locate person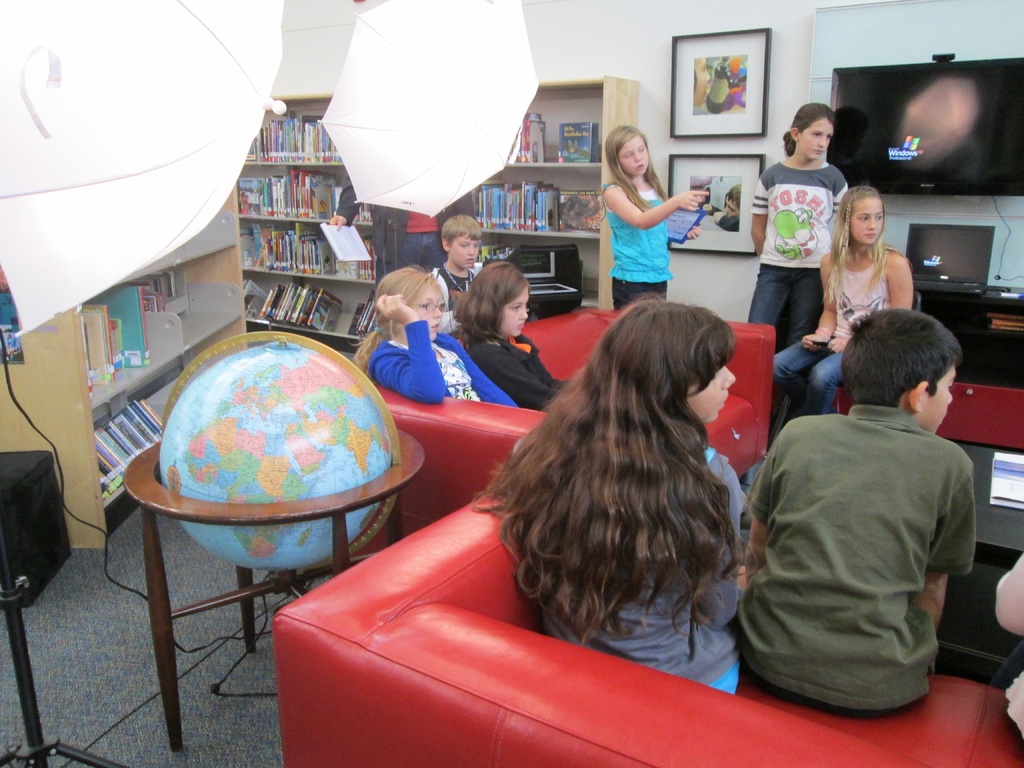
{"left": 751, "top": 99, "right": 844, "bottom": 349}
